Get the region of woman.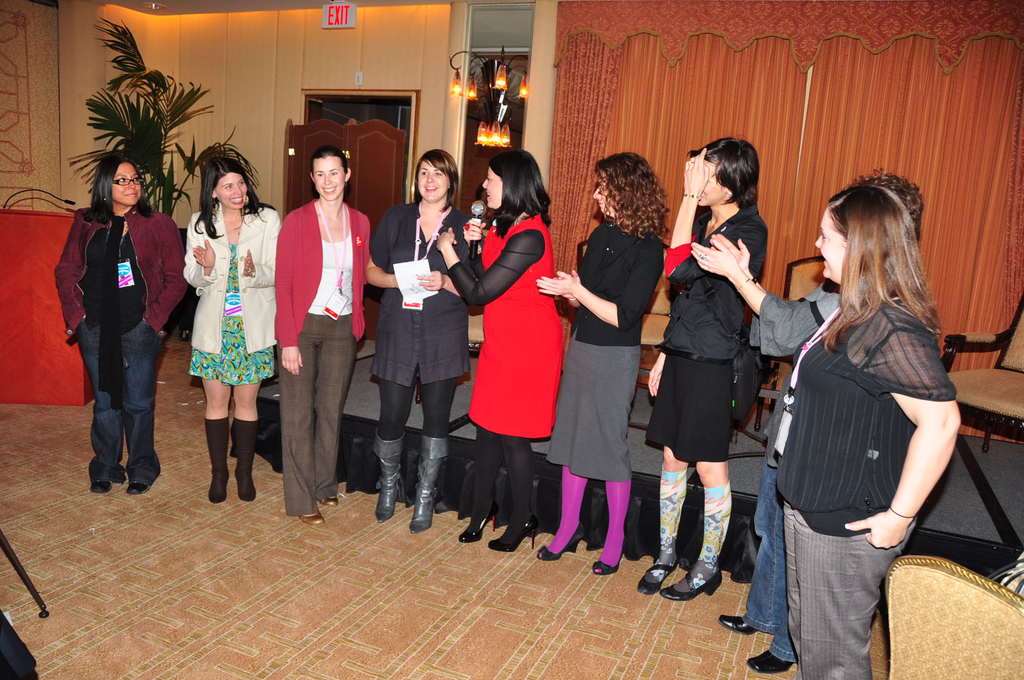
l=433, t=145, r=563, b=549.
